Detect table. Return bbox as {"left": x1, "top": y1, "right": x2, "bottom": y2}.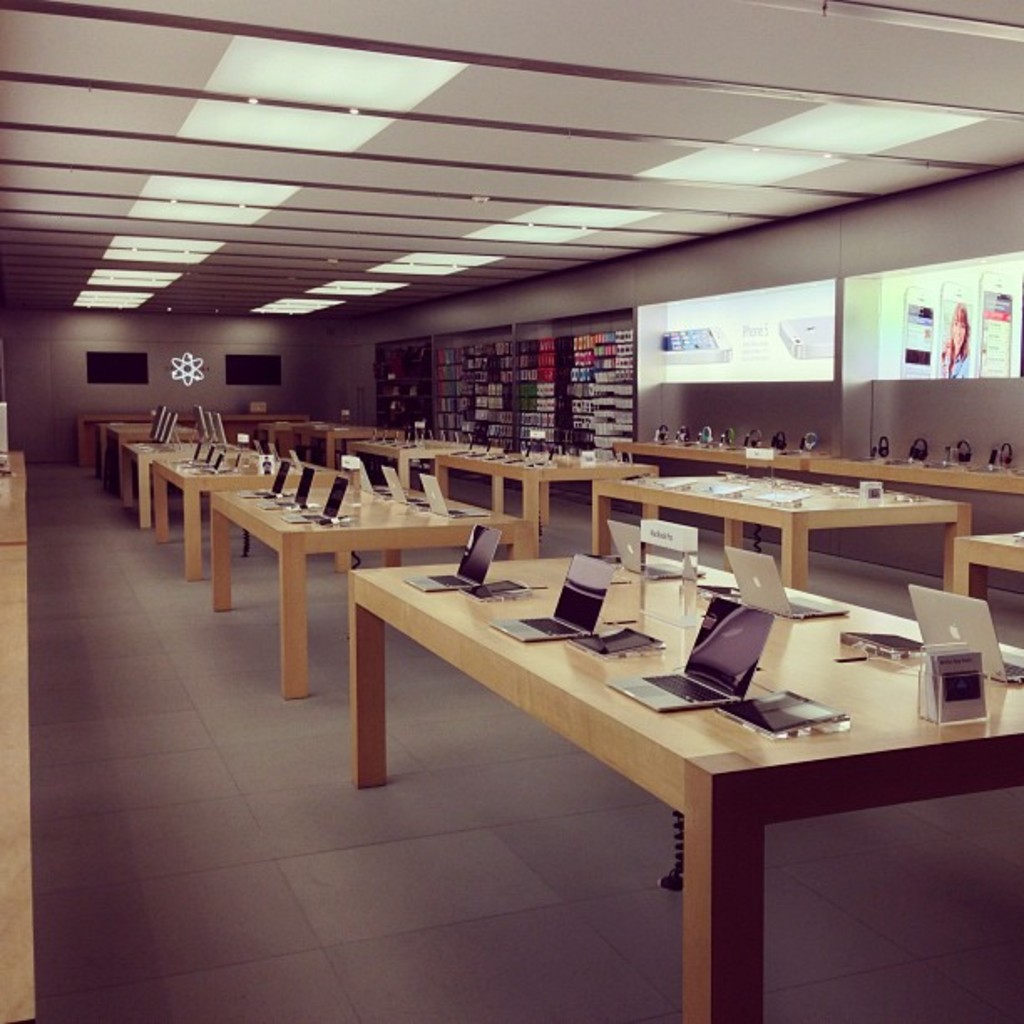
{"left": 957, "top": 527, "right": 1022, "bottom": 596}.
